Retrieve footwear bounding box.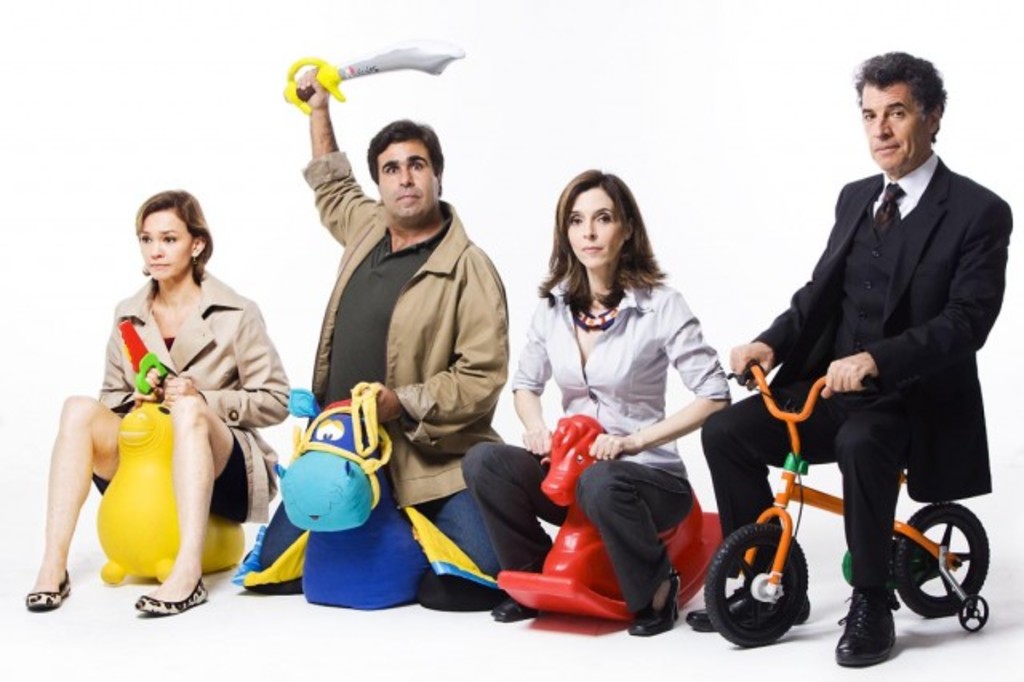
Bounding box: [134, 581, 208, 613].
